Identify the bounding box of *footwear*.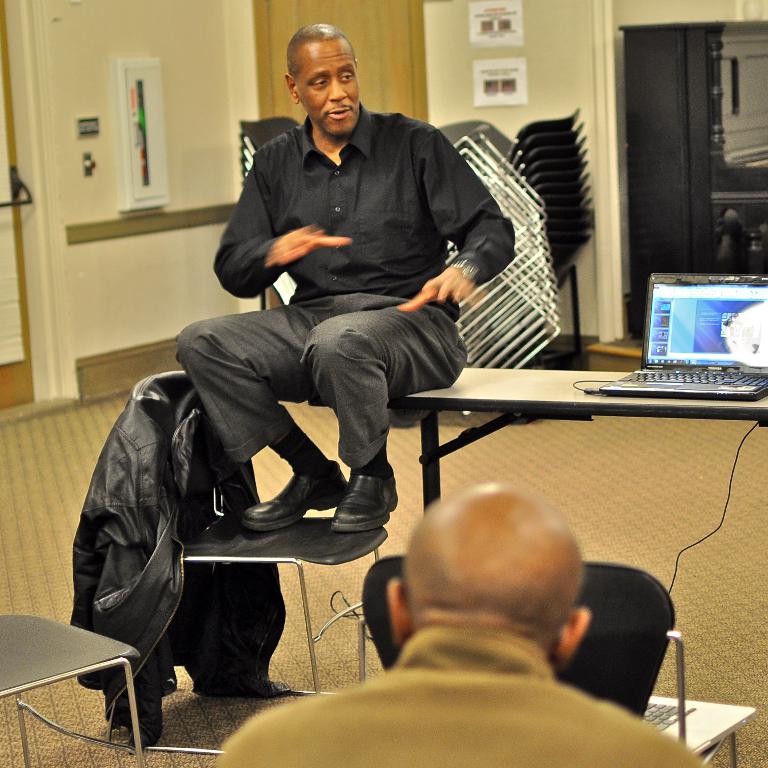
bbox=(243, 457, 345, 530).
